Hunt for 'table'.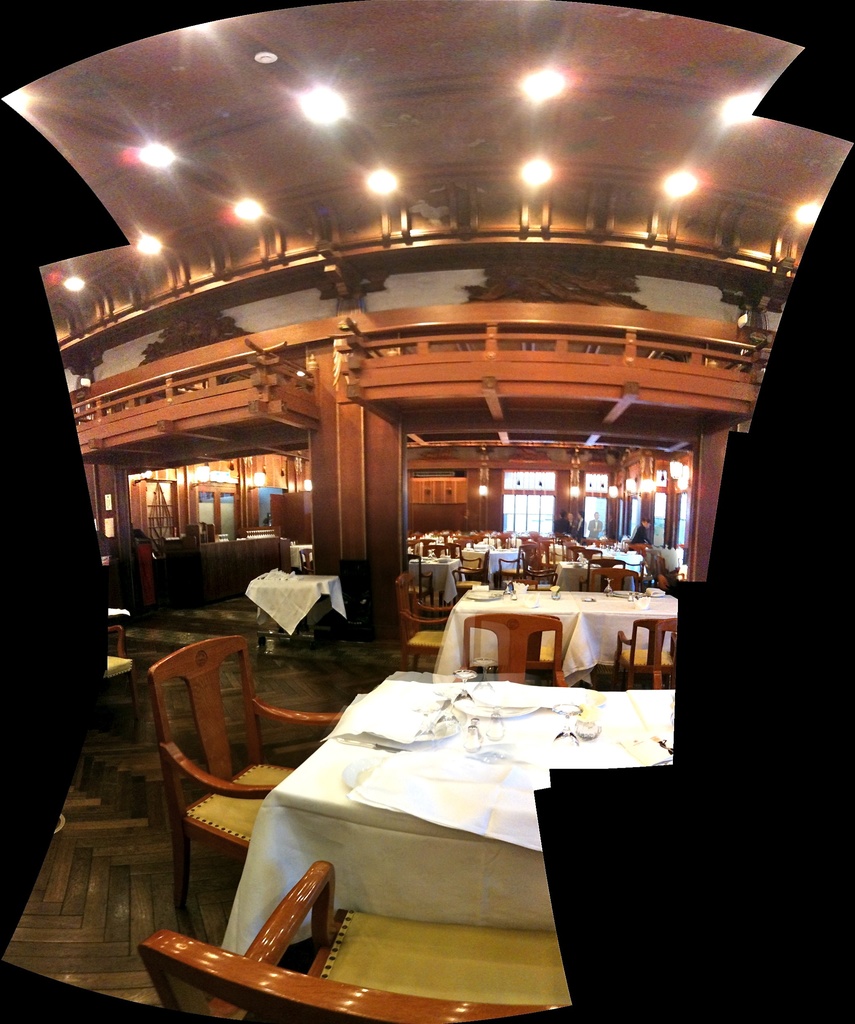
Hunted down at <region>406, 580, 662, 703</region>.
